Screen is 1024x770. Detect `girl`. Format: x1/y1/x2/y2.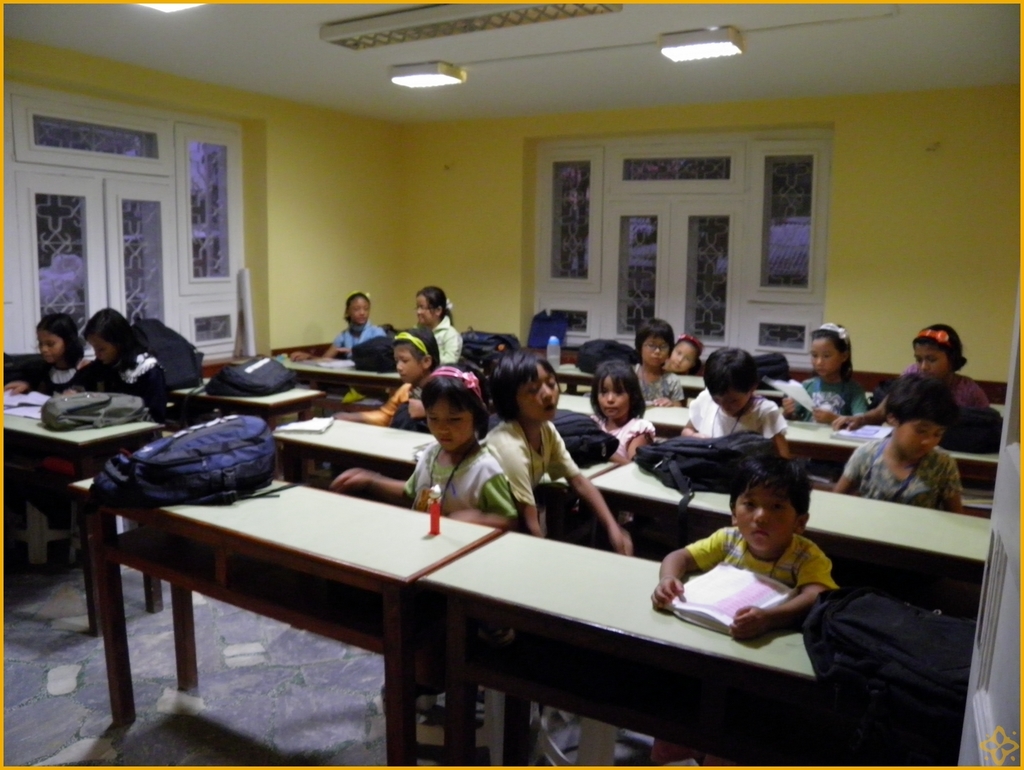
1/314/93/537.
